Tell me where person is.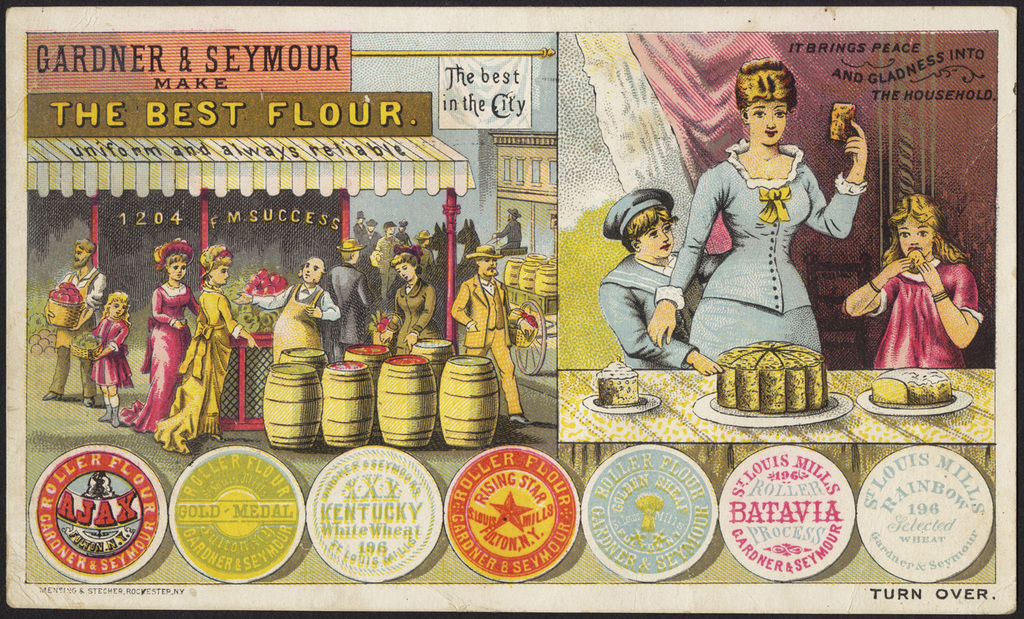
person is at region(381, 248, 440, 353).
